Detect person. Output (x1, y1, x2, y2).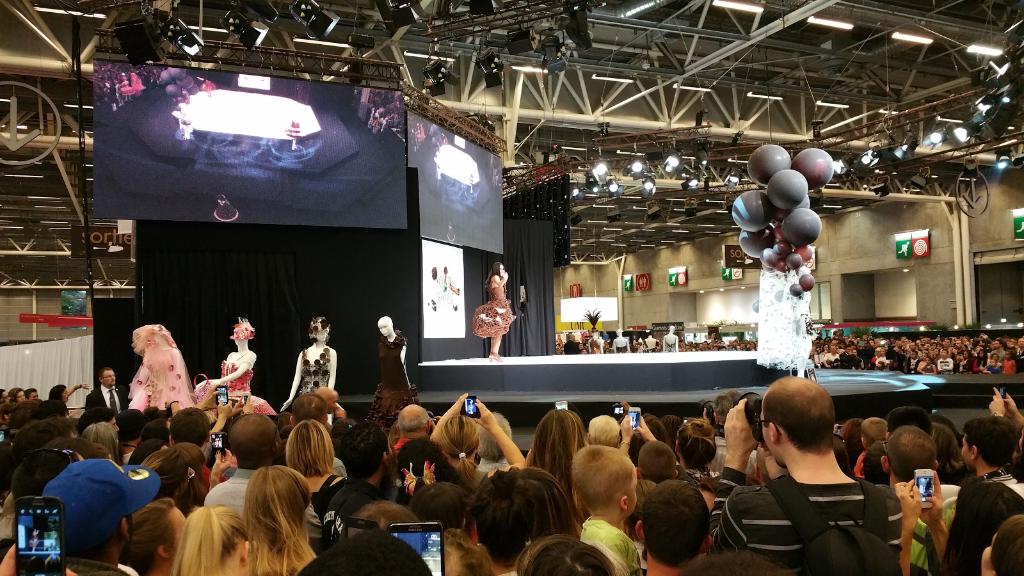
(282, 316, 337, 431).
